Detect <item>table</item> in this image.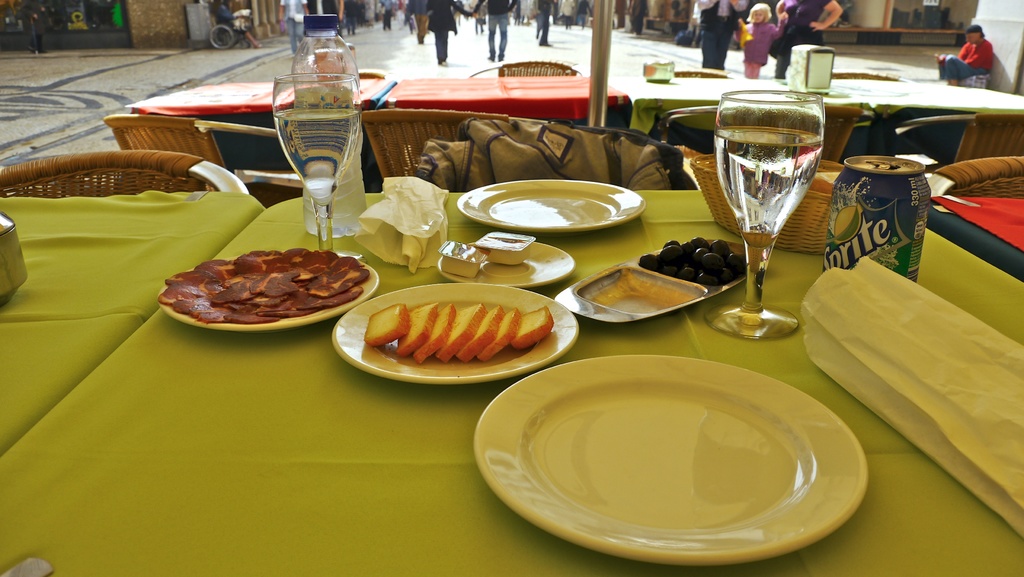
Detection: [135, 74, 394, 193].
